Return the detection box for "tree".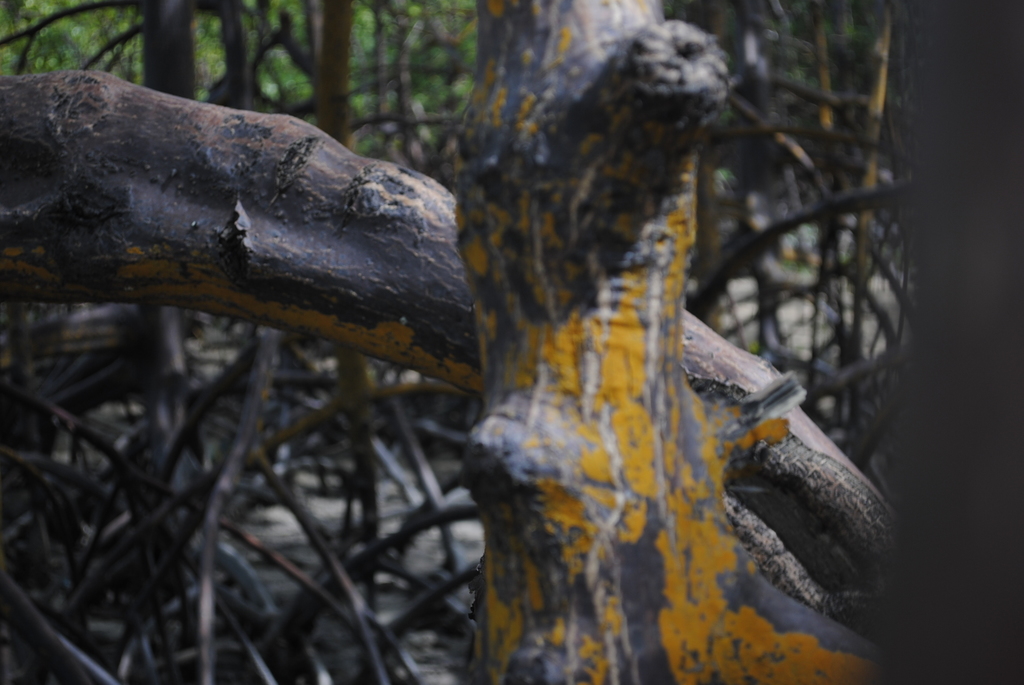
box(0, 0, 895, 684).
